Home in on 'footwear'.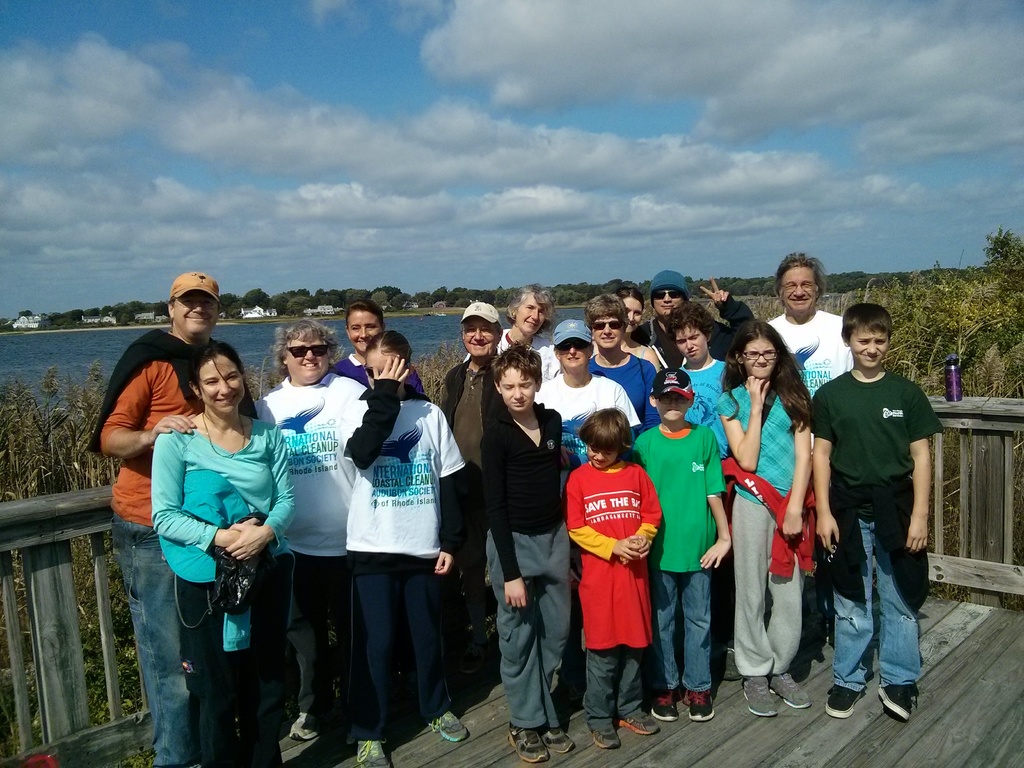
Homed in at BBox(771, 669, 810, 705).
